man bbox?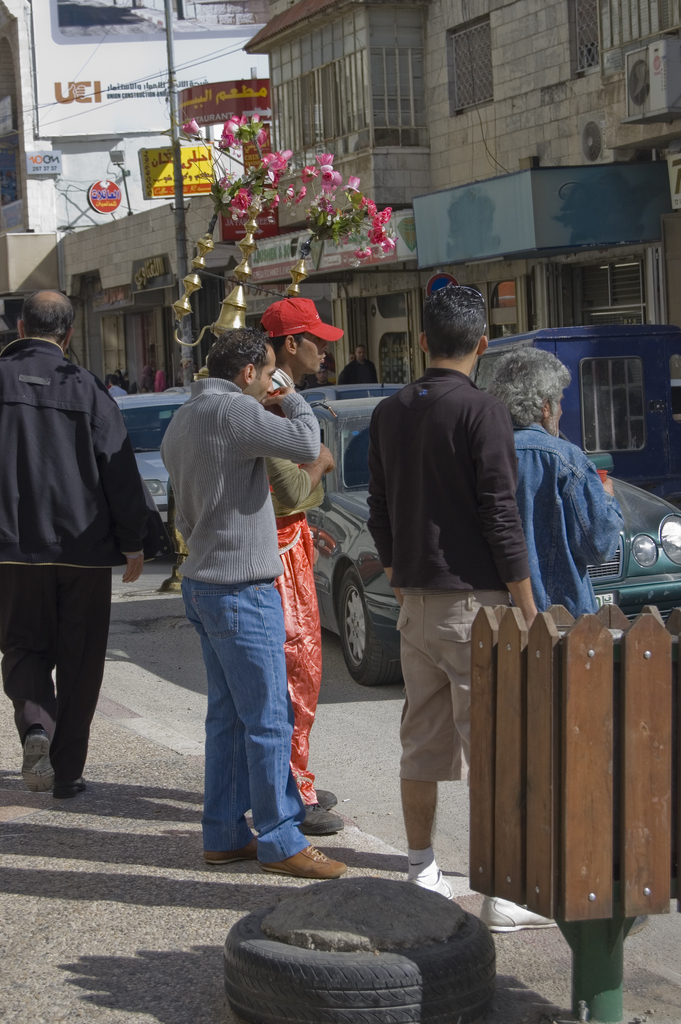
bbox=[356, 287, 555, 915]
